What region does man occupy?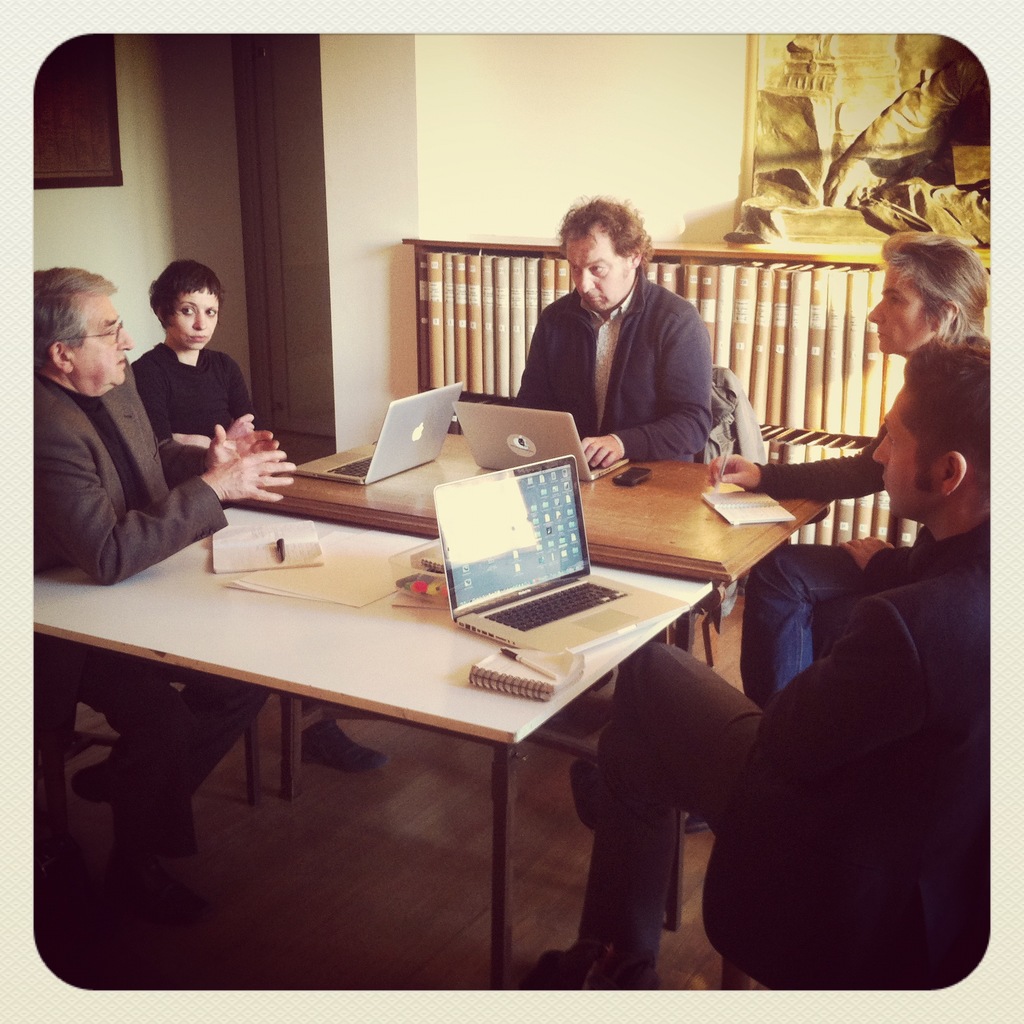
x1=508 y1=193 x2=714 y2=467.
